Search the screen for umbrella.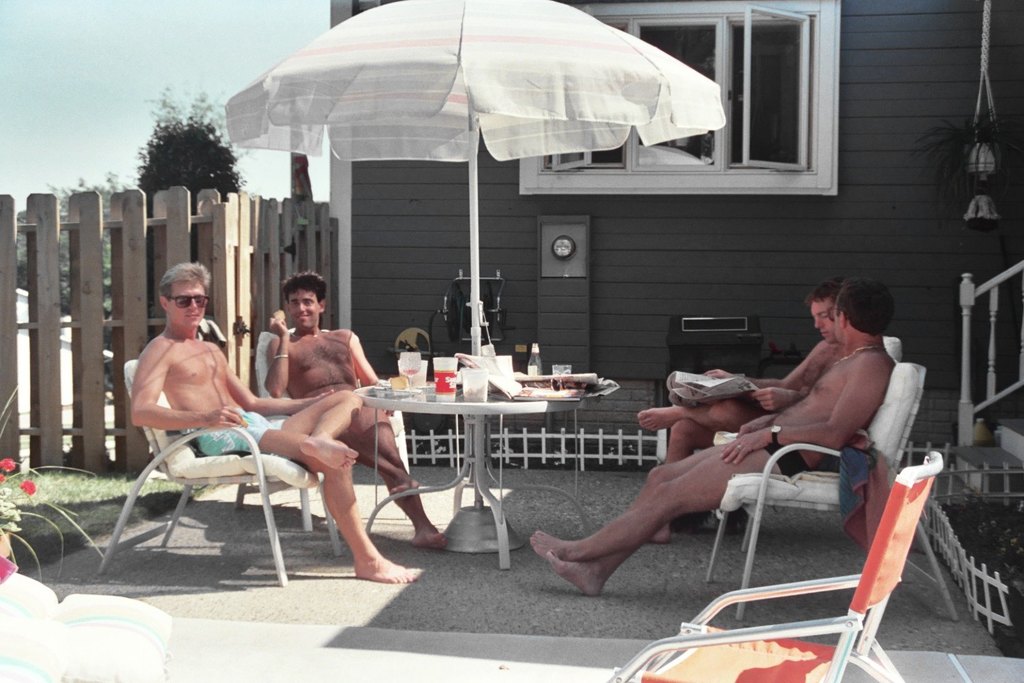
Found at {"x1": 223, "y1": 0, "x2": 729, "y2": 506}.
